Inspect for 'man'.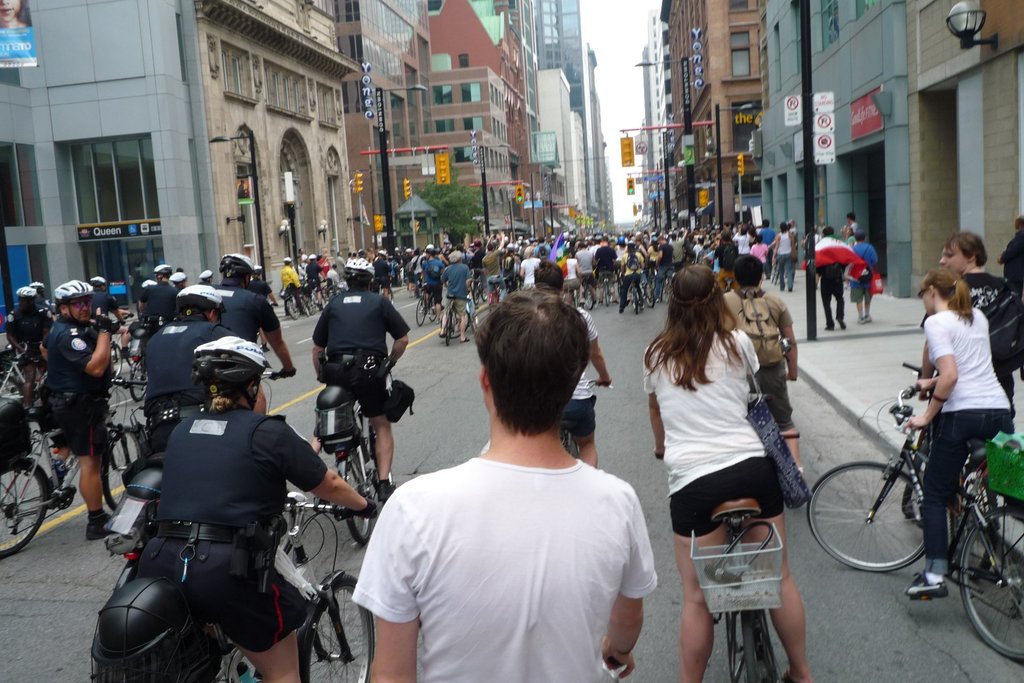
Inspection: bbox(357, 290, 669, 676).
